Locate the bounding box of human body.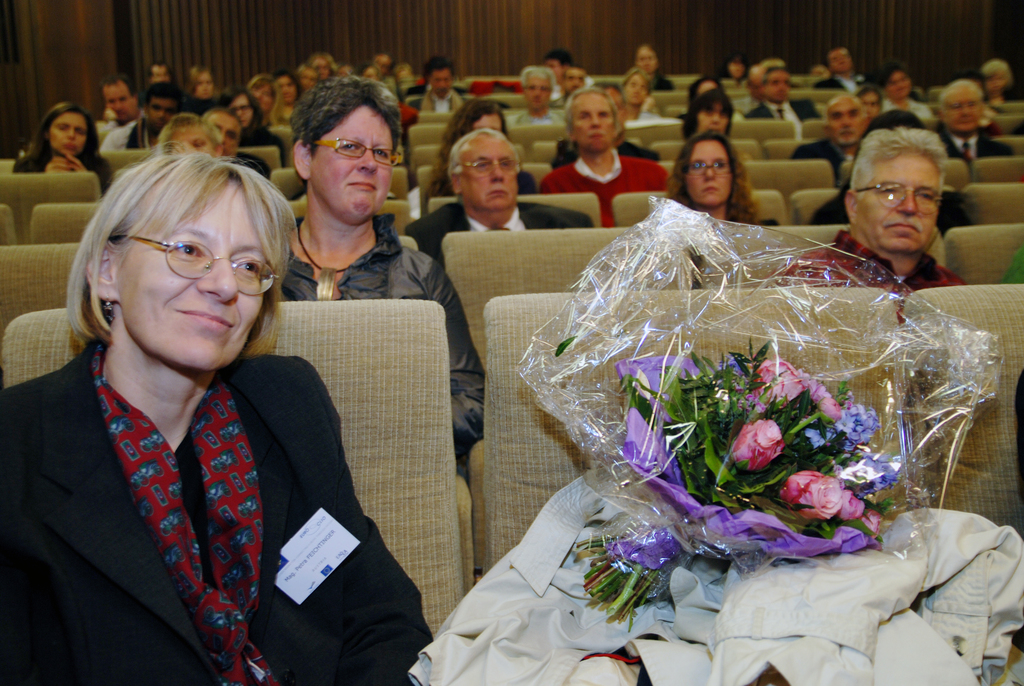
Bounding box: crop(748, 69, 820, 122).
